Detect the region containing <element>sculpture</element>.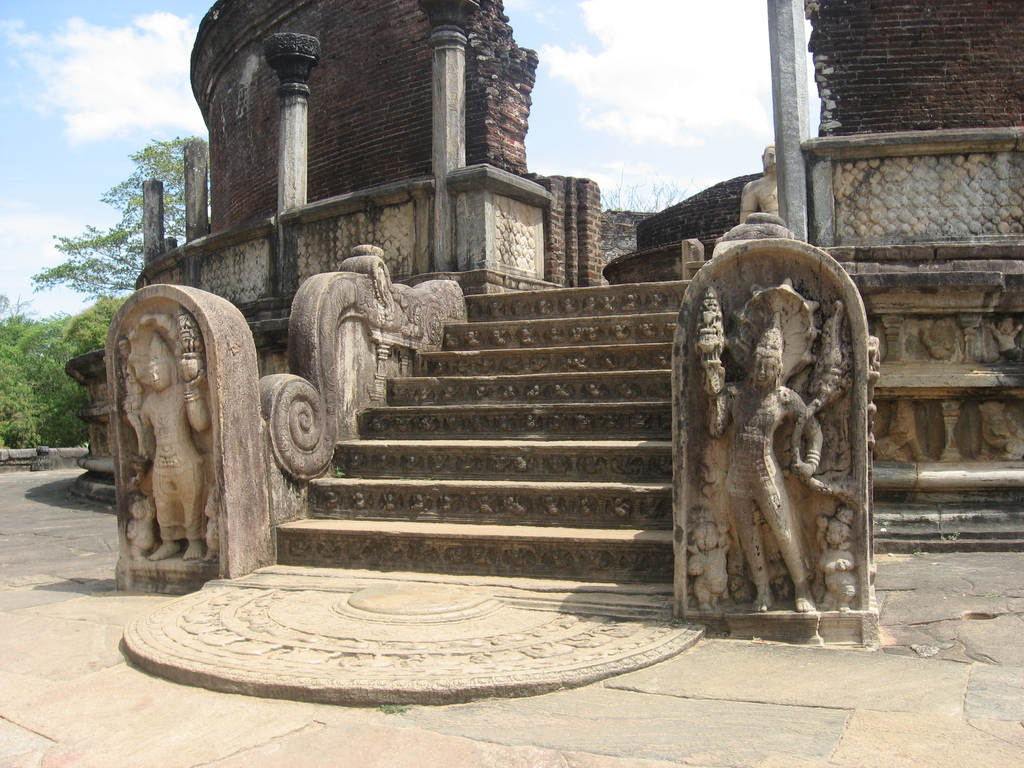
select_region(374, 452, 394, 470).
